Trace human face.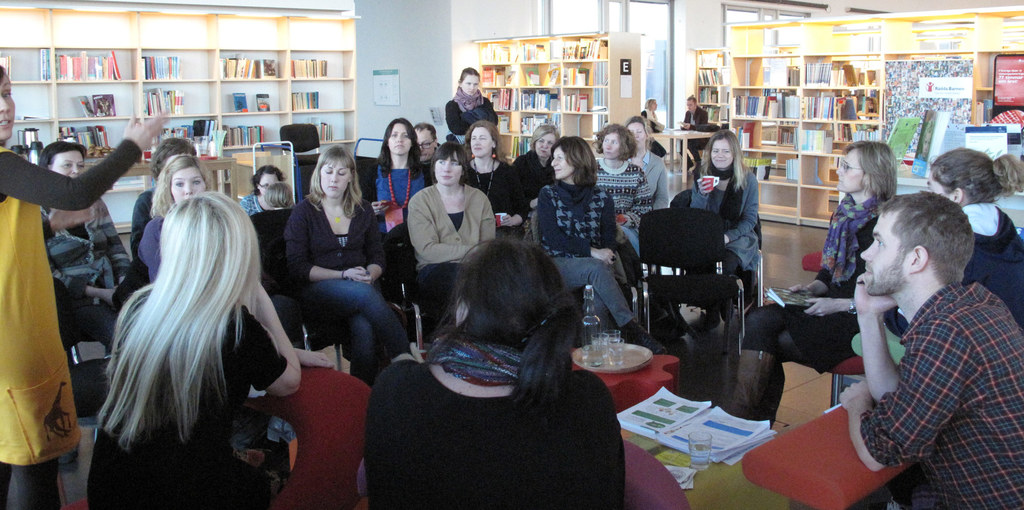
Traced to (467,126,496,158).
